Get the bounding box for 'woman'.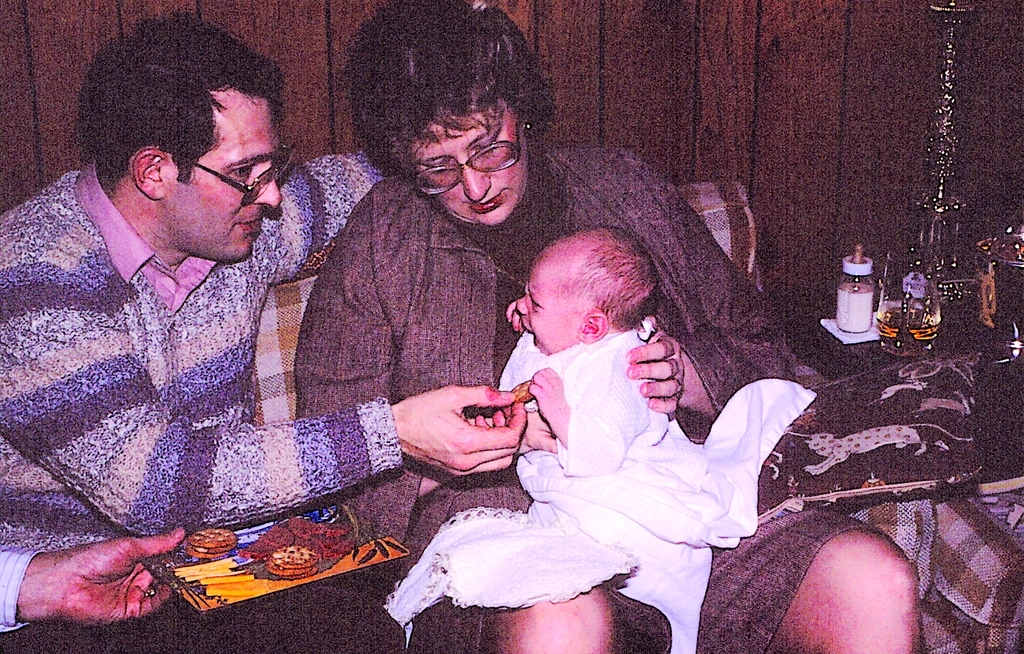
crop(294, 27, 914, 653).
